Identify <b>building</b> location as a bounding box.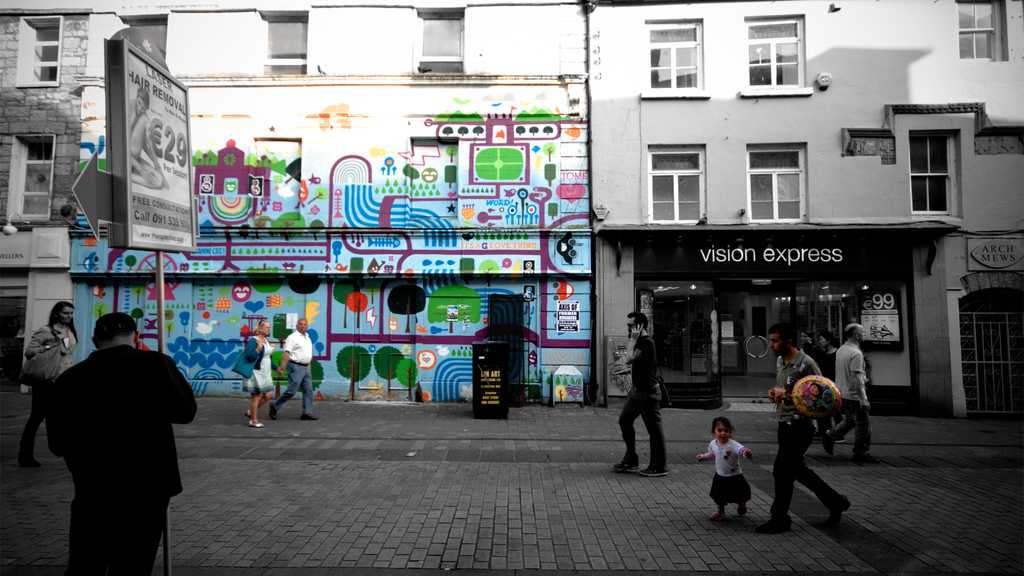
(88,0,588,399).
